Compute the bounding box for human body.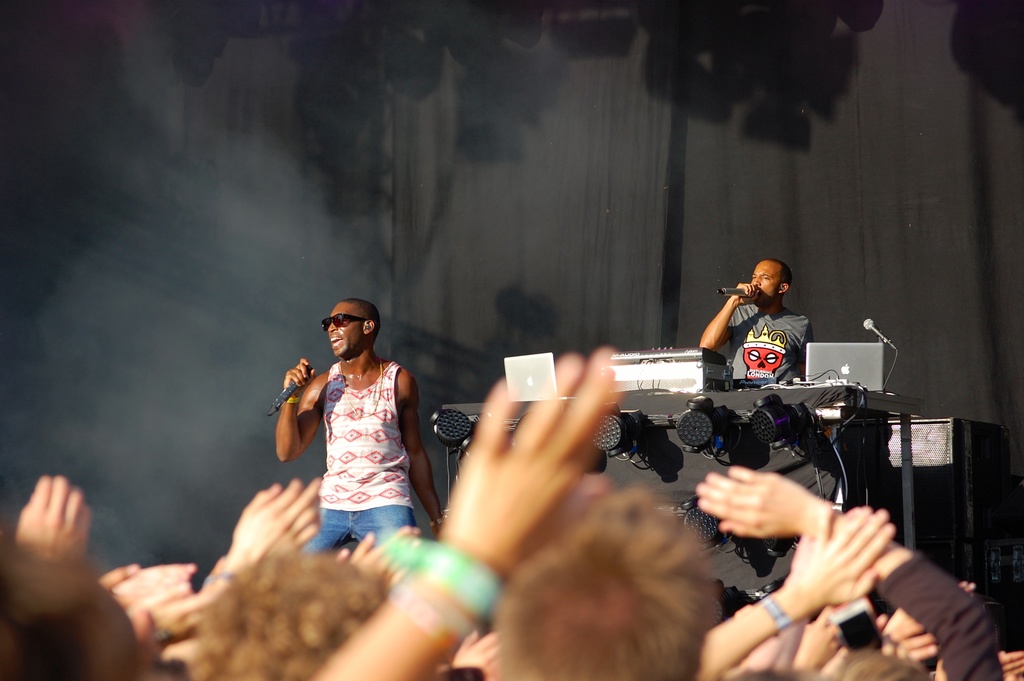
box=[292, 291, 436, 566].
